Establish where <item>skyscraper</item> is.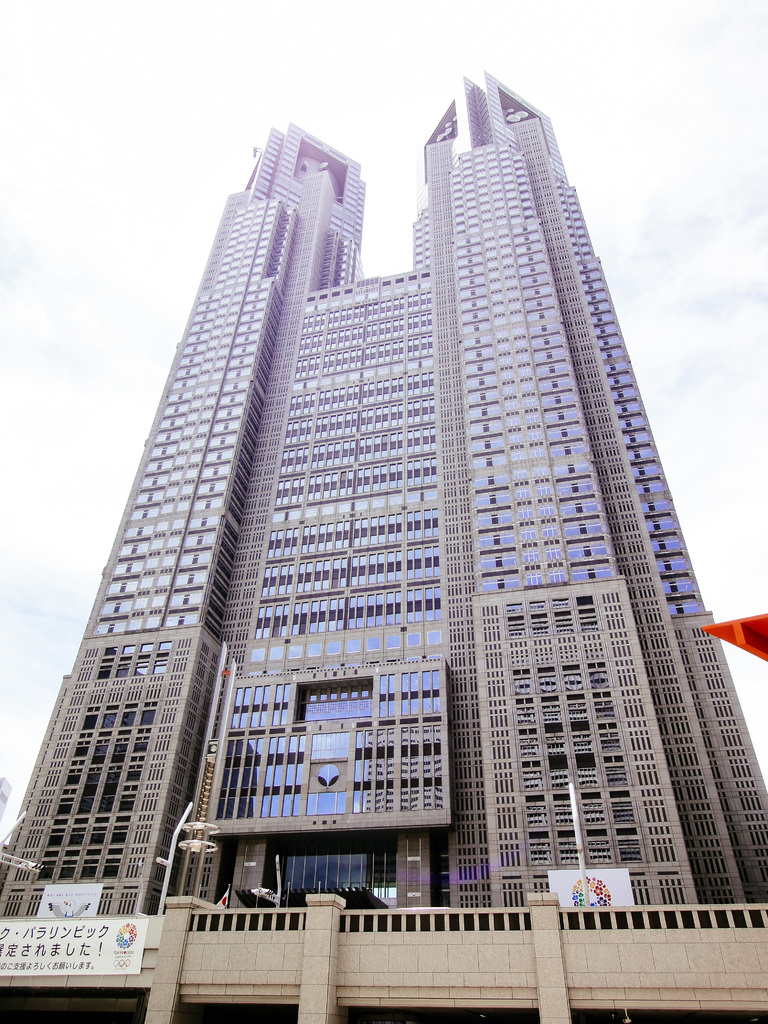
Established at <region>40, 91, 747, 975</region>.
